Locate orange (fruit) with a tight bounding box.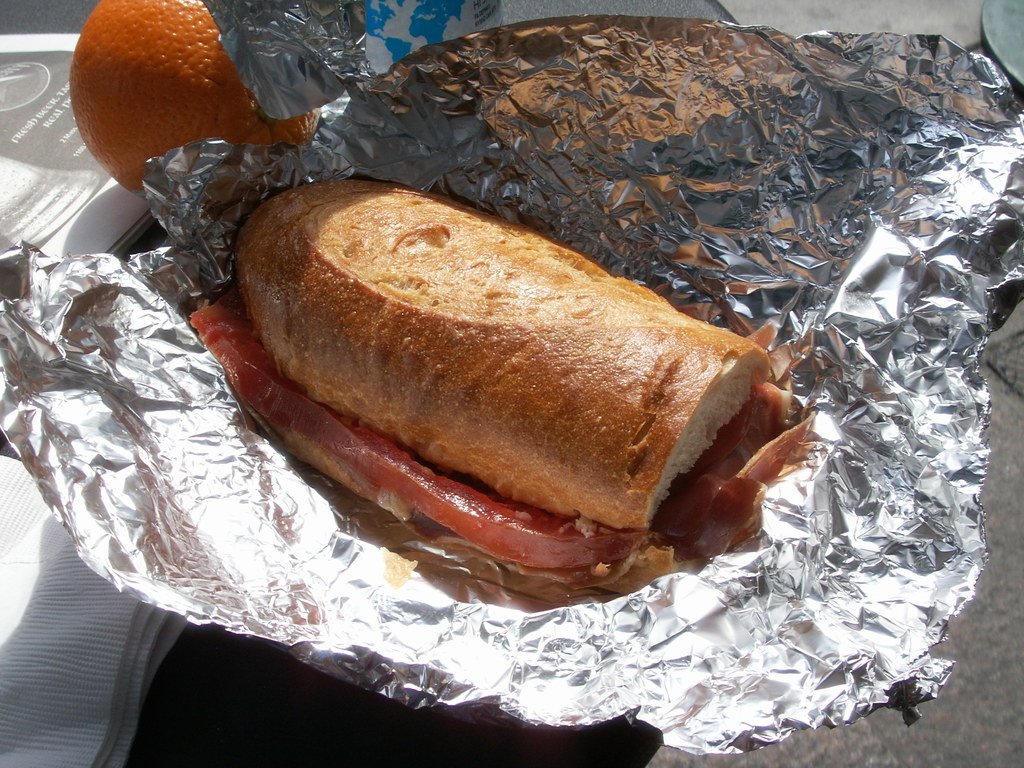
72, 0, 314, 189.
